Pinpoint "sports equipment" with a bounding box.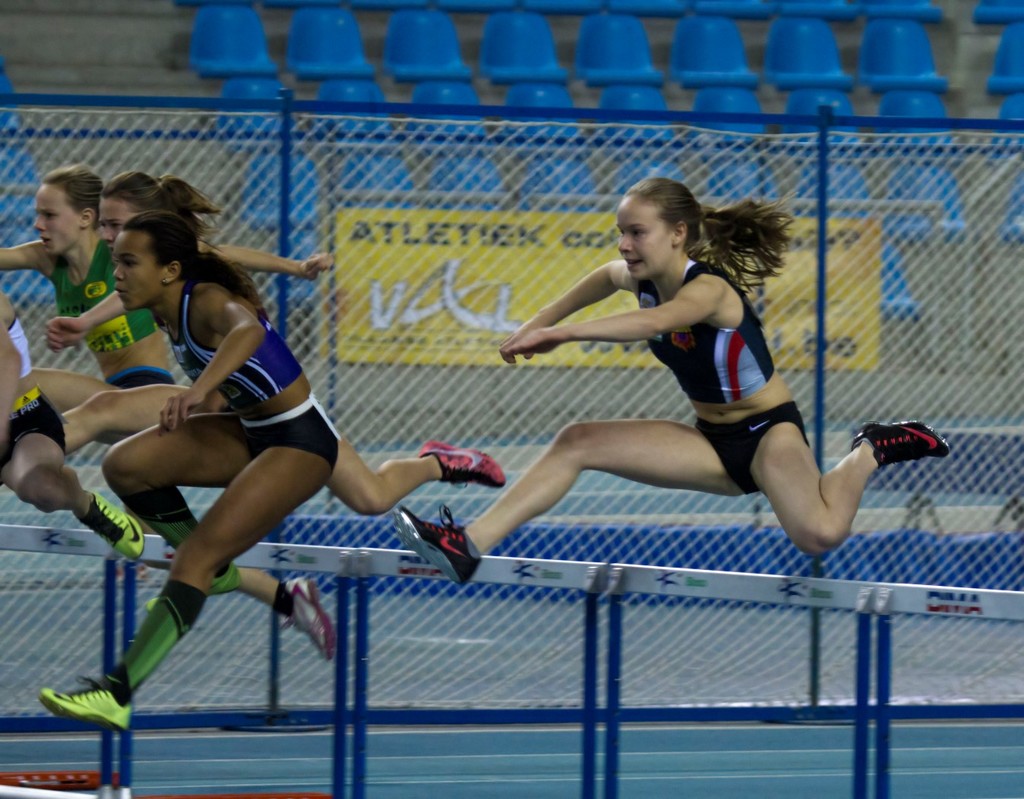
box=[0, 525, 1023, 798].
